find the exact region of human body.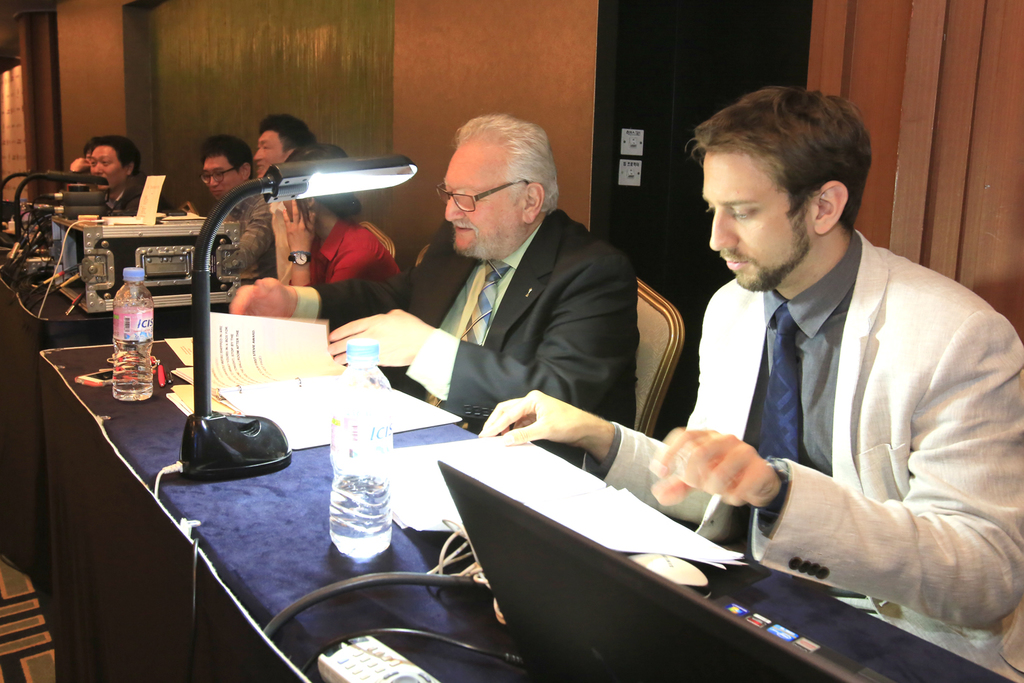
Exact region: (225,190,267,287).
